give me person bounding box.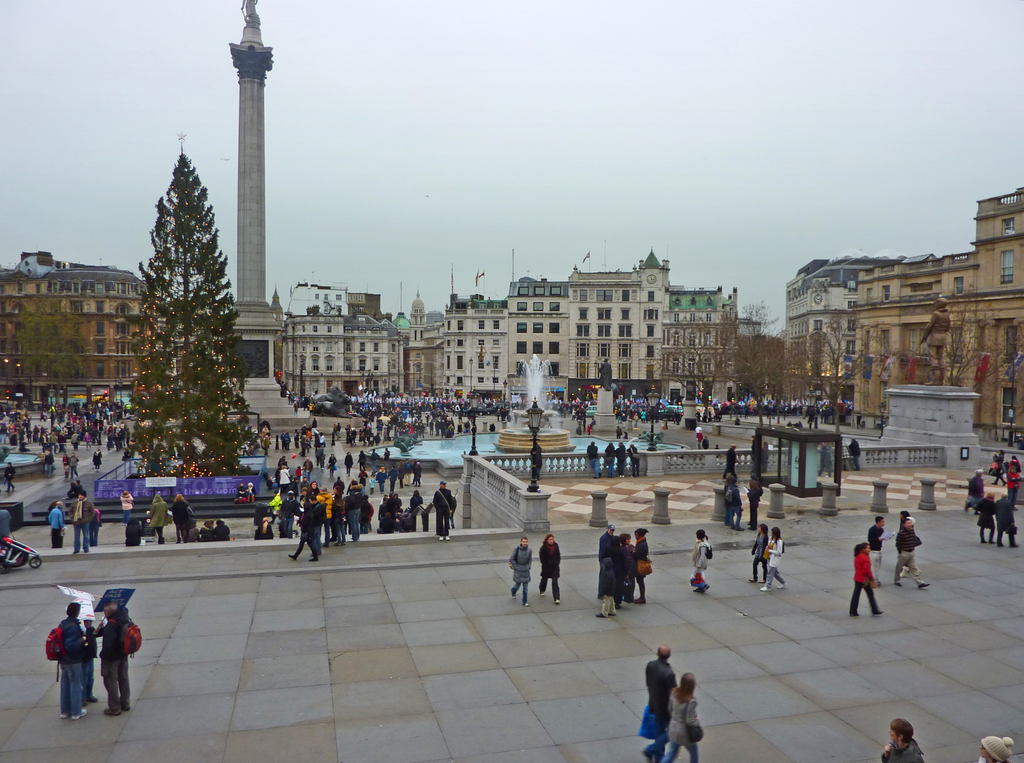
crop(637, 526, 652, 607).
